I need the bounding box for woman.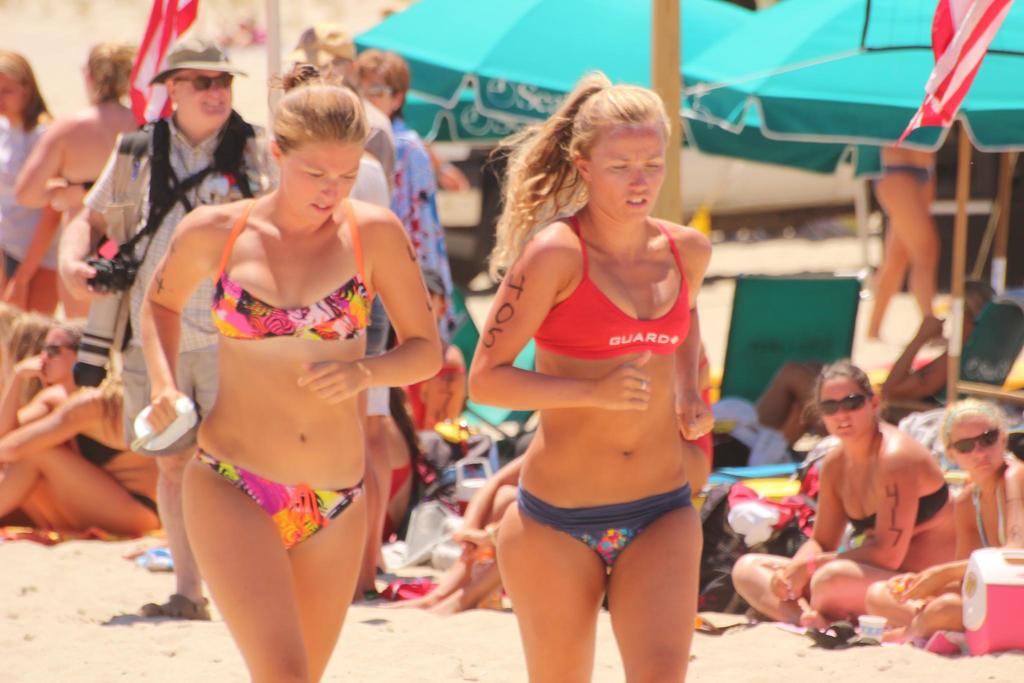
Here it is: pyautogui.locateOnScreen(0, 54, 79, 318).
